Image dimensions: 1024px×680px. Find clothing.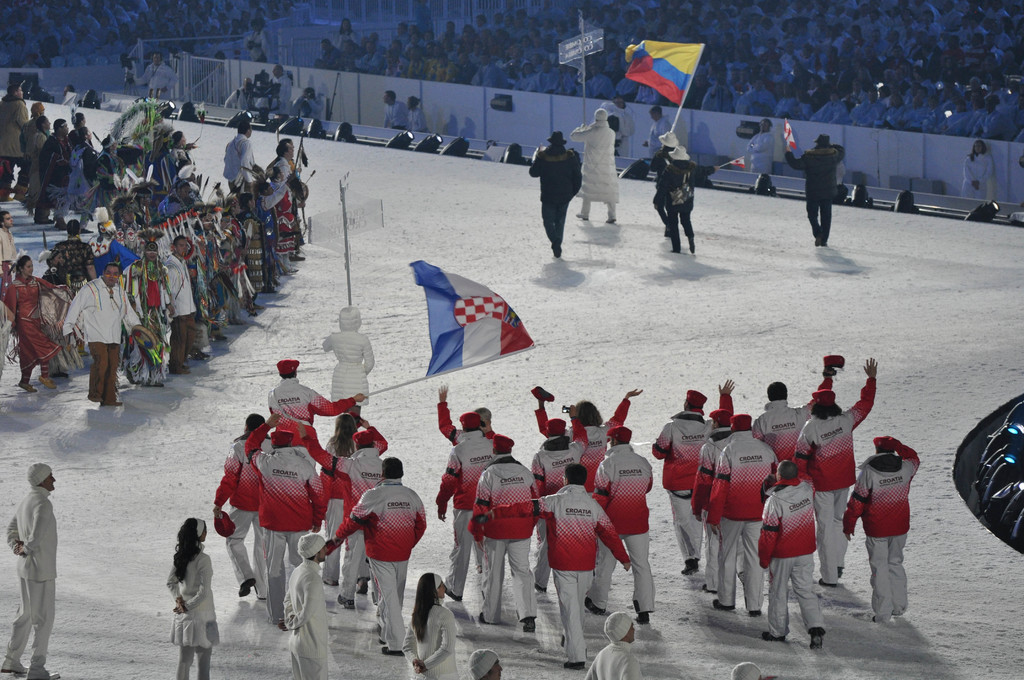
<bbox>376, 43, 391, 52</bbox>.
